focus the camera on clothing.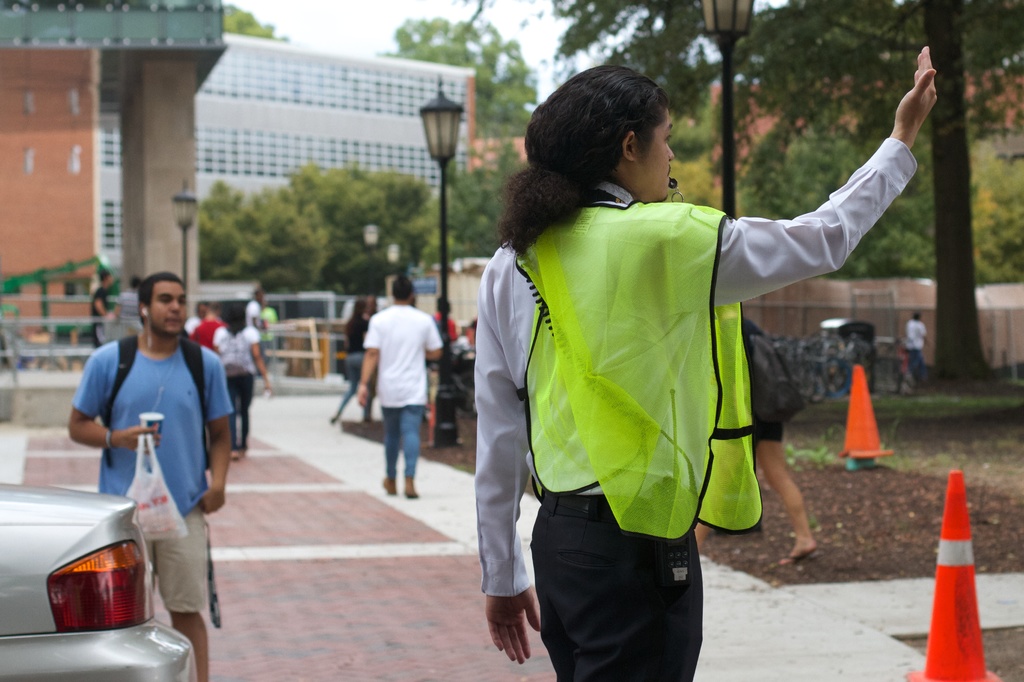
Focus region: [739, 308, 790, 446].
